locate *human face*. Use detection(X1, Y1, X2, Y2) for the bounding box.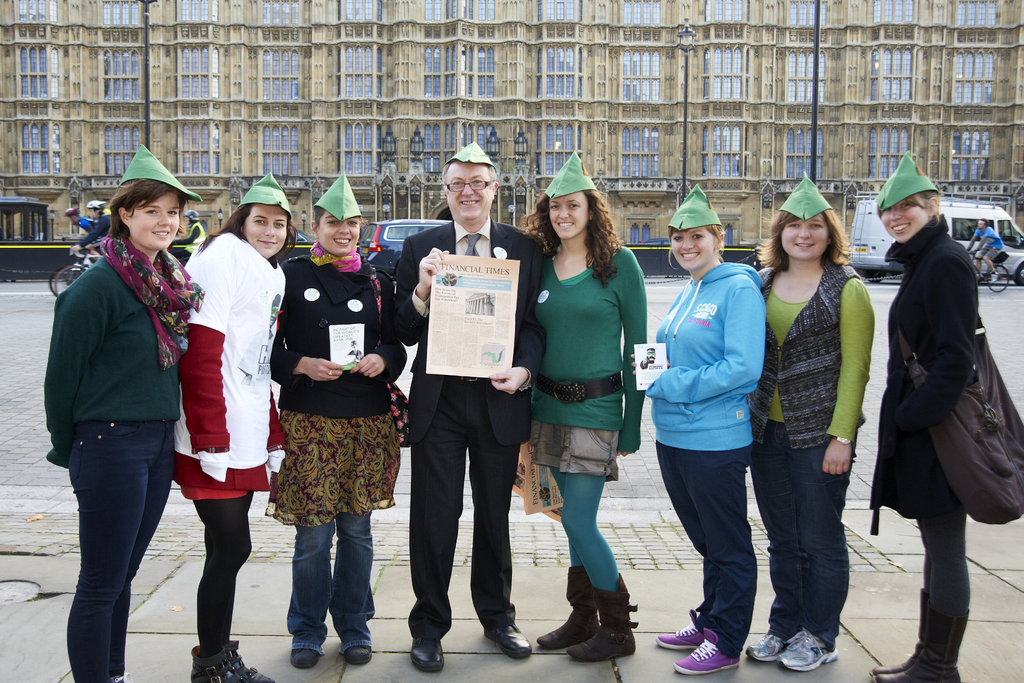
detection(447, 158, 492, 220).
